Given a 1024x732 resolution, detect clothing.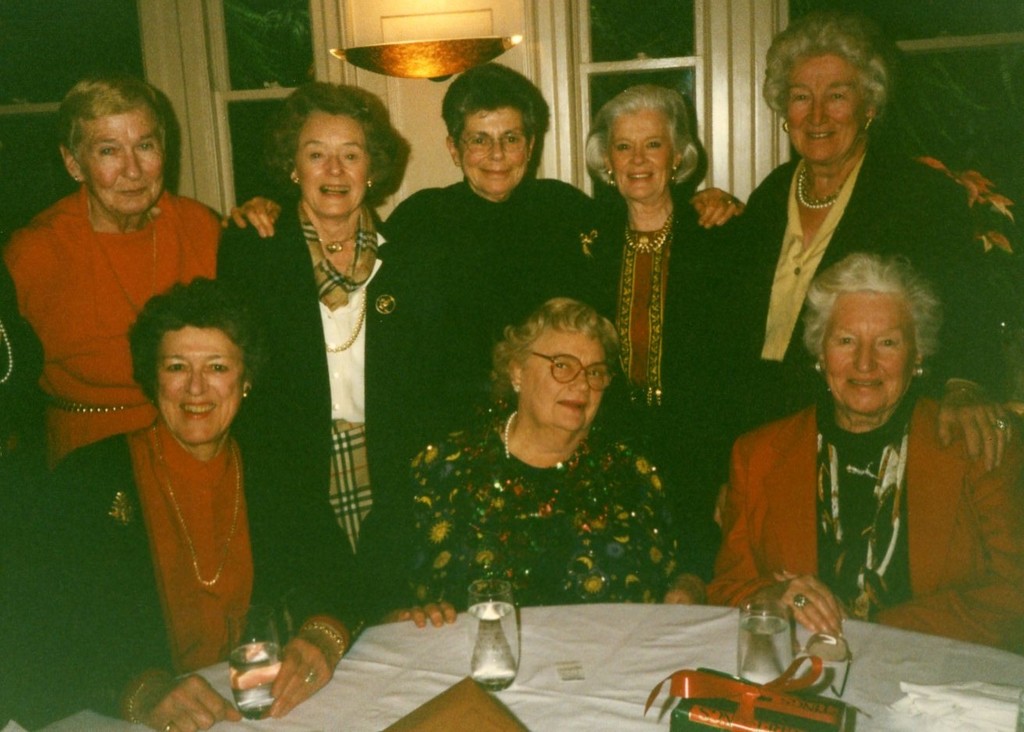
box=[395, 414, 693, 607].
